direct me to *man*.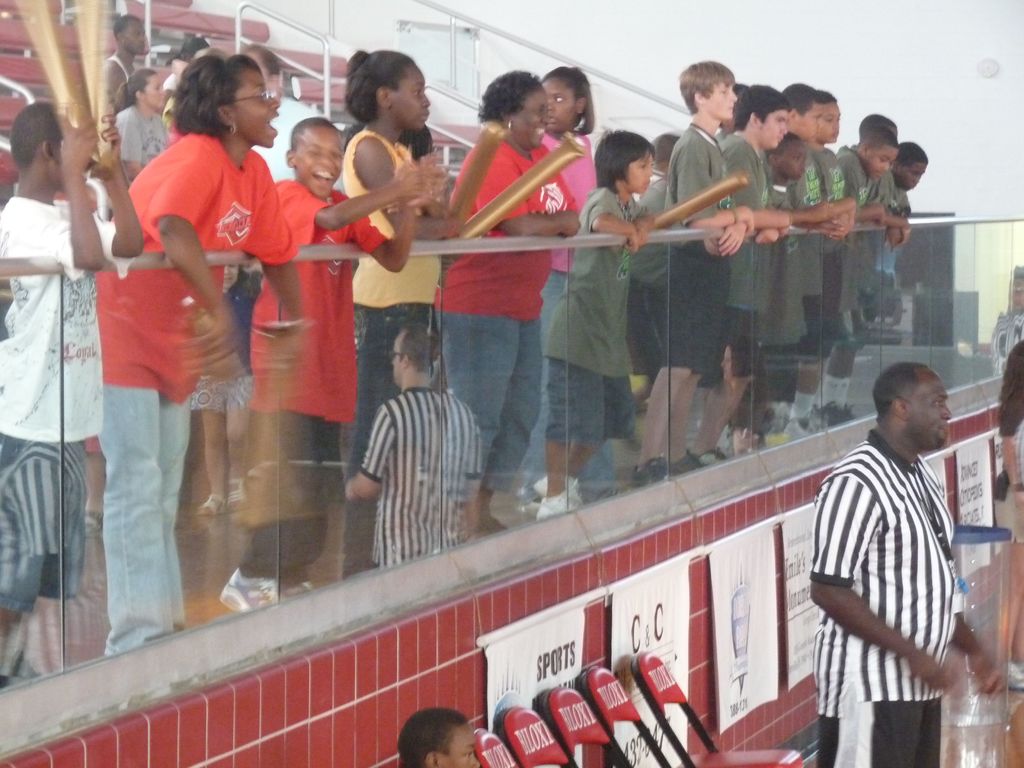
Direction: x1=797, y1=344, x2=982, y2=755.
